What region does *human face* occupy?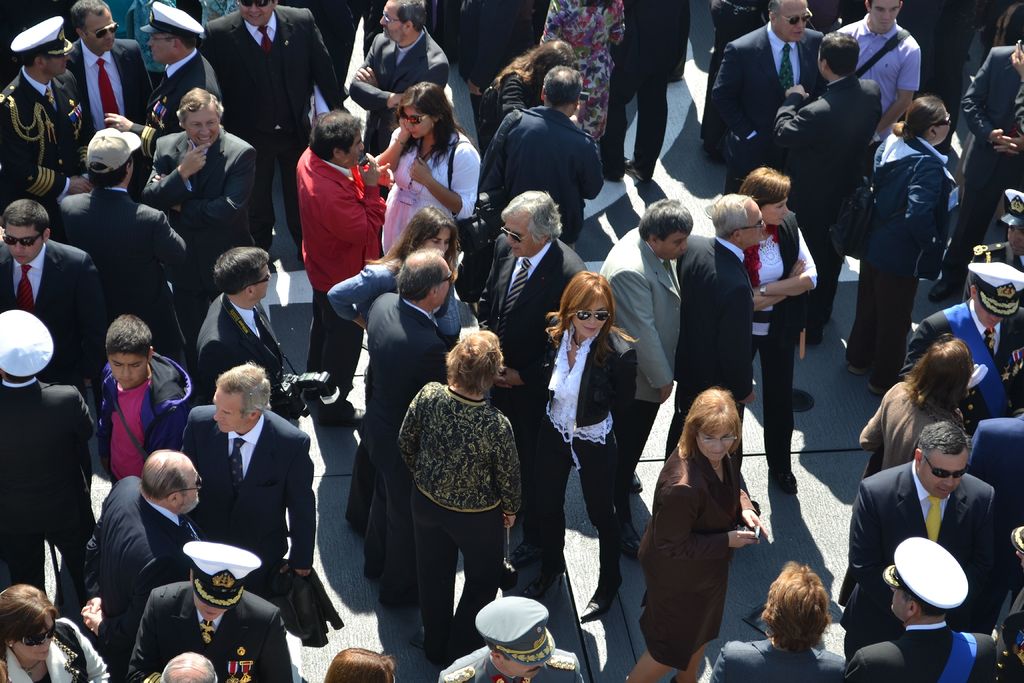
<region>763, 195, 789, 224</region>.
